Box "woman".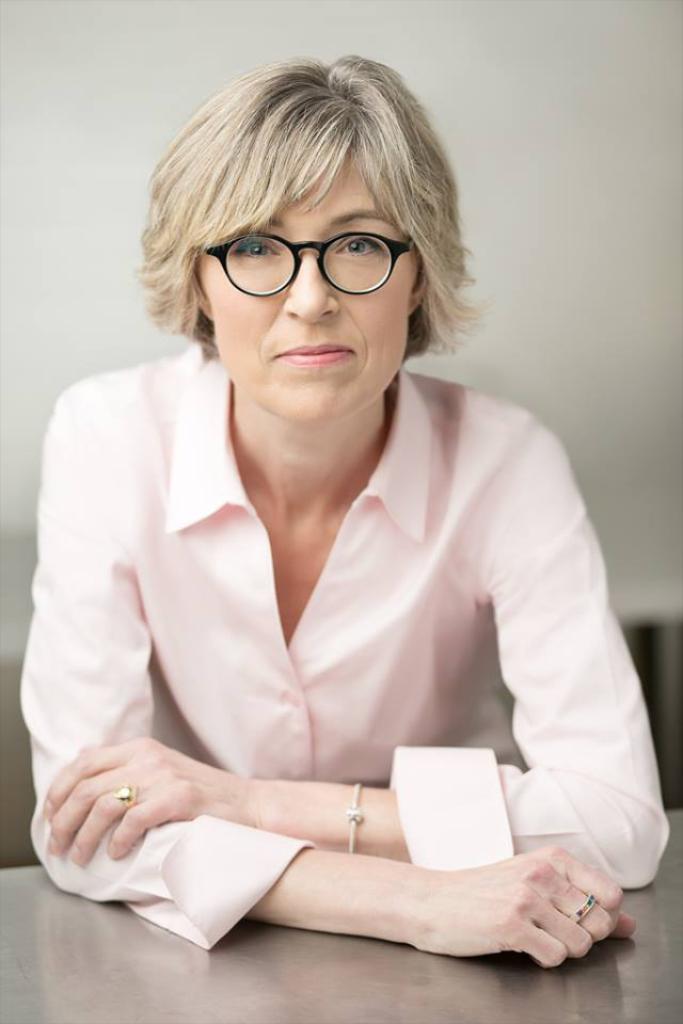
pyautogui.locateOnScreen(21, 63, 651, 982).
